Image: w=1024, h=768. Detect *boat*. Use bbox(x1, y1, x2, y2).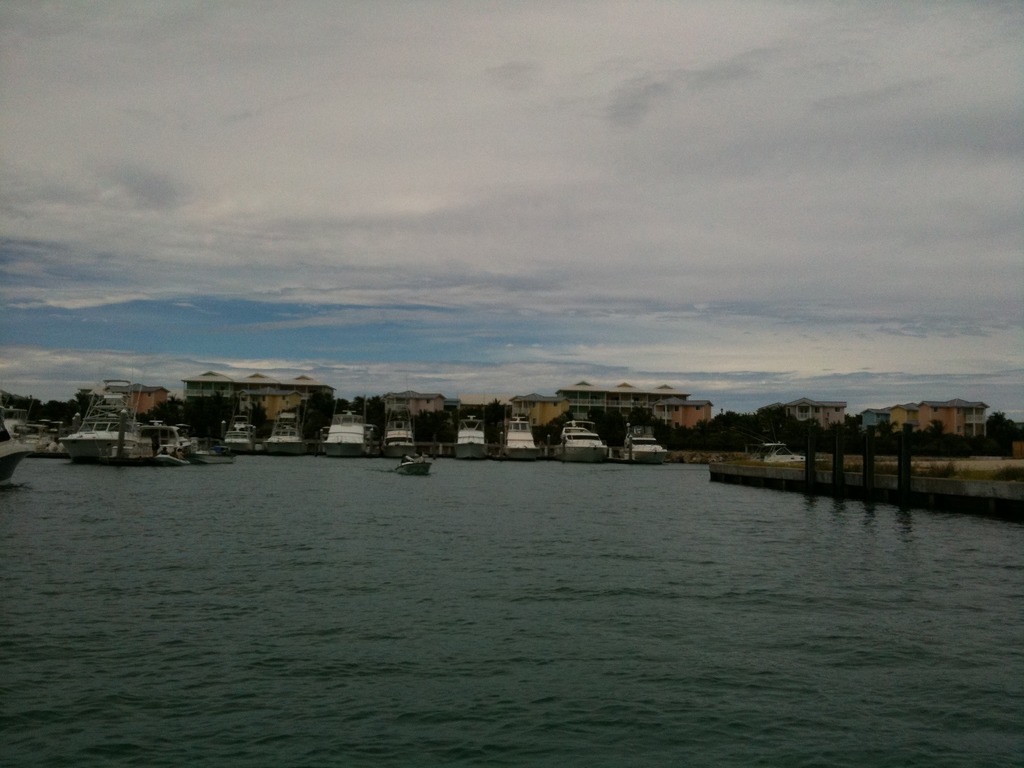
bbox(323, 404, 375, 458).
